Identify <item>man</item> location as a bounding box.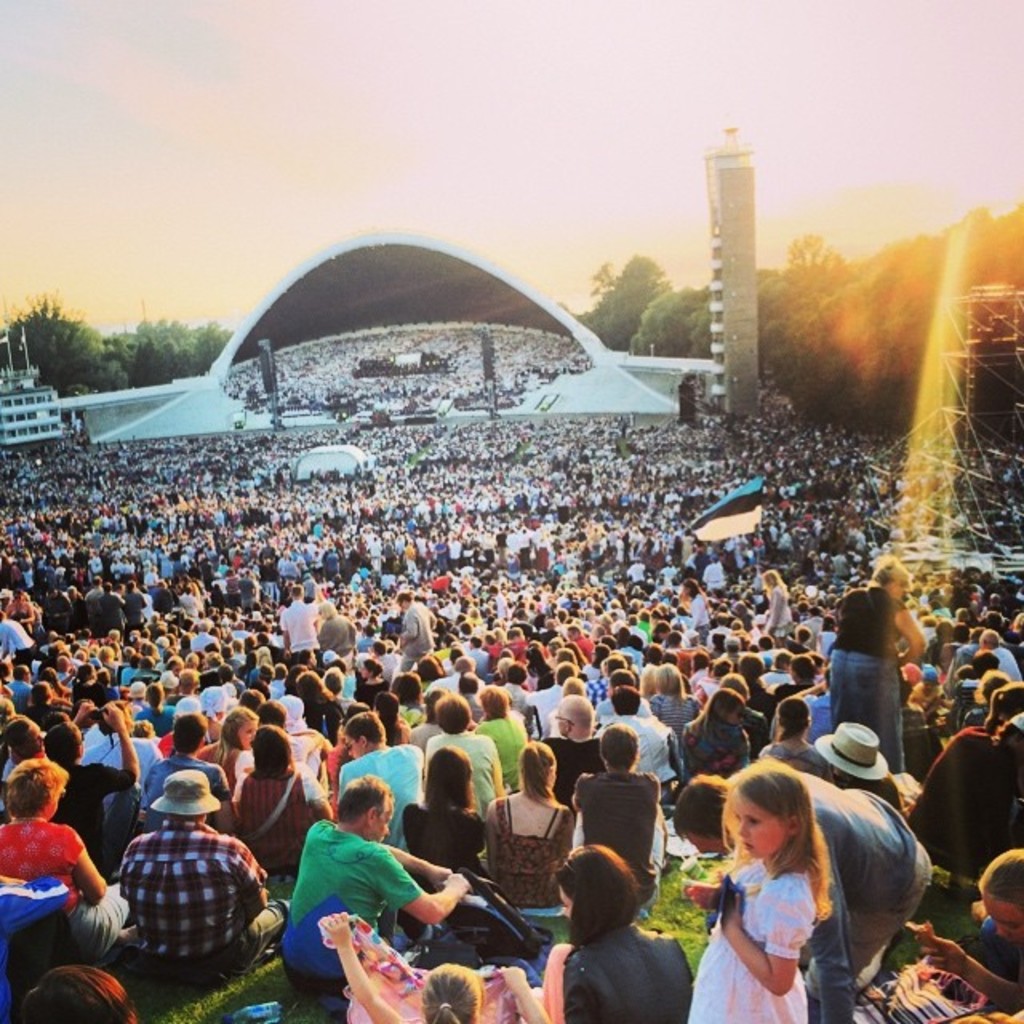
region(122, 760, 282, 982).
